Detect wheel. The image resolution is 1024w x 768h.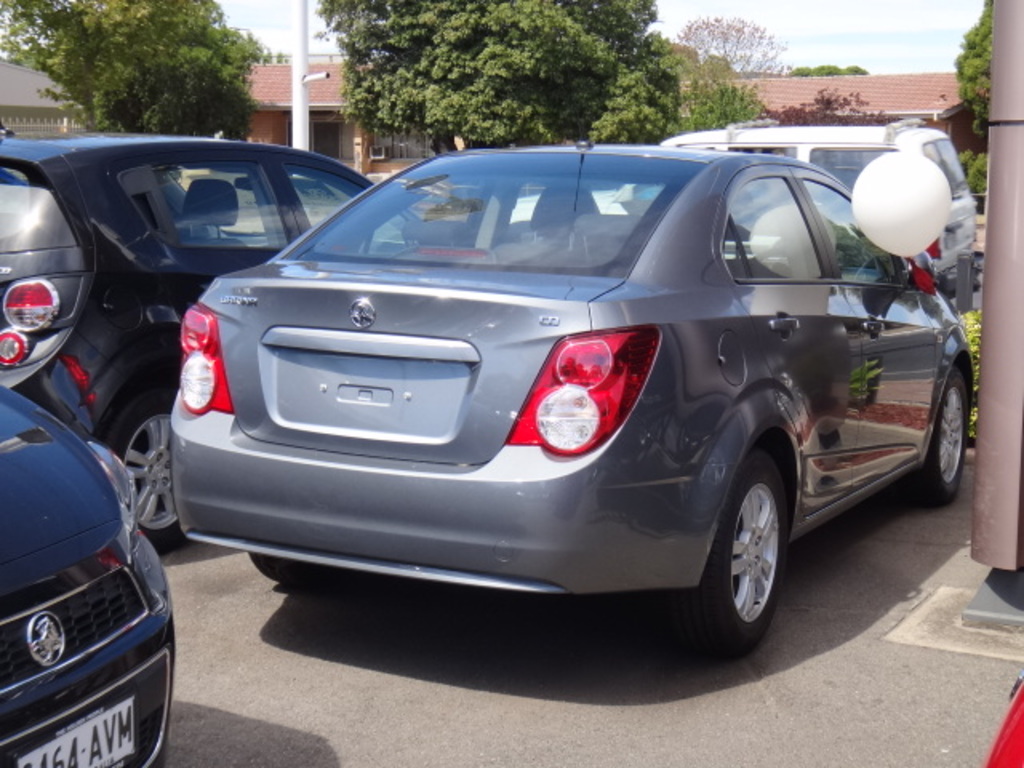
<bbox>109, 394, 200, 557</bbox>.
